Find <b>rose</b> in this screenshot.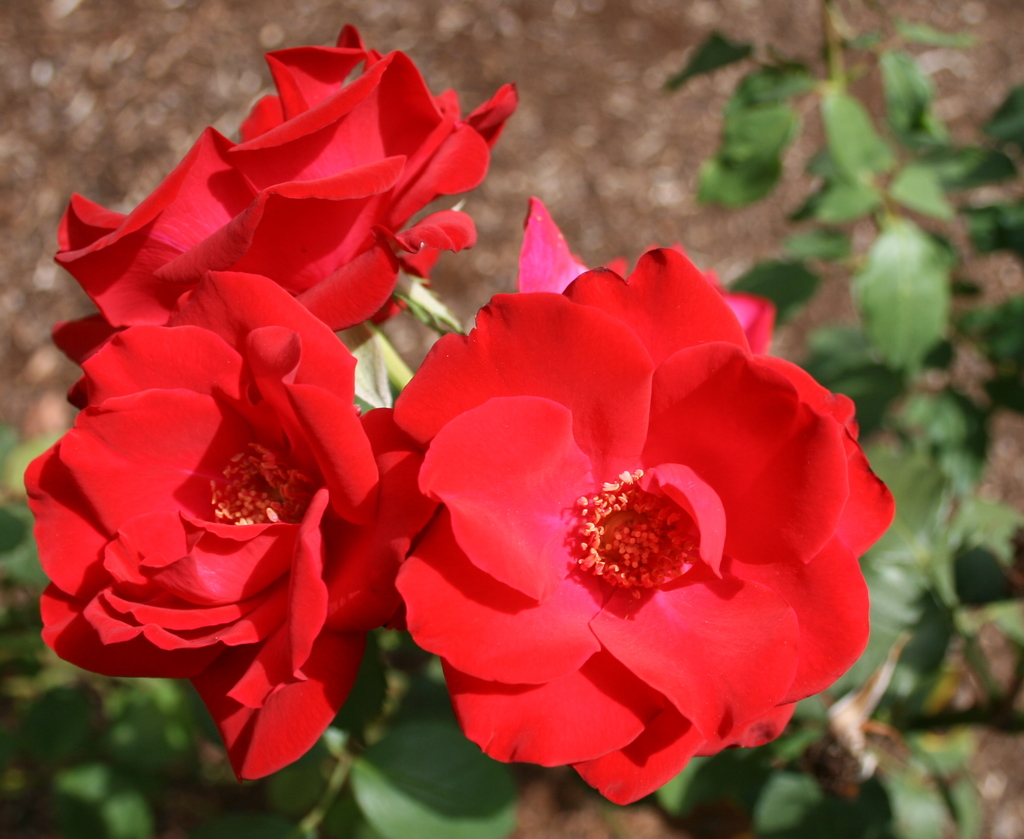
The bounding box for <b>rose</b> is [left=49, top=24, right=522, bottom=401].
